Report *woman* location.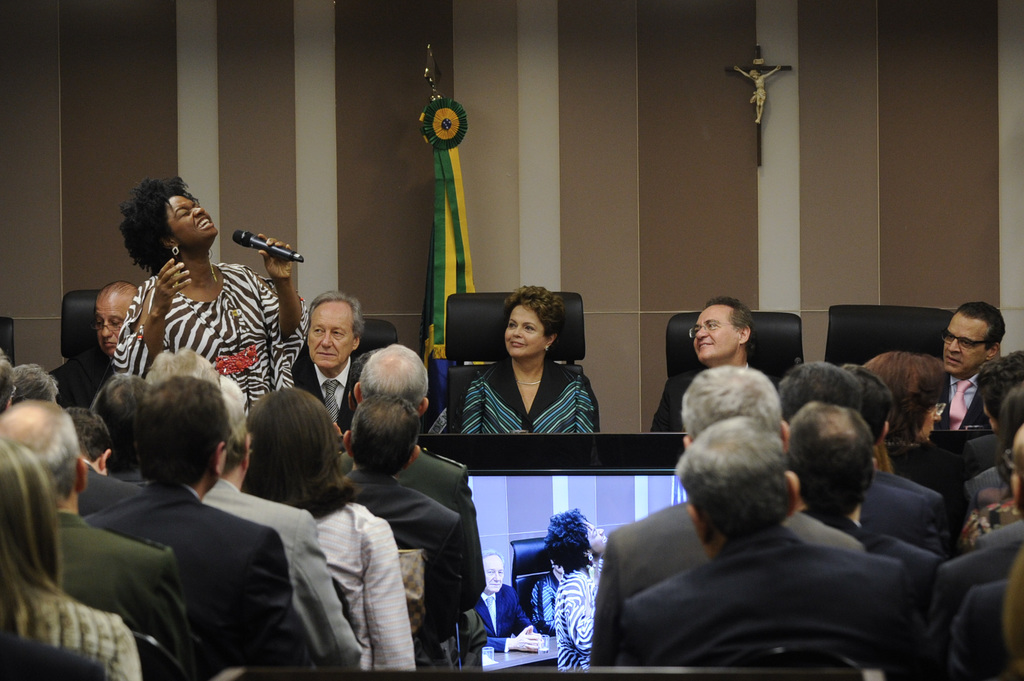
Report: select_region(89, 174, 300, 421).
